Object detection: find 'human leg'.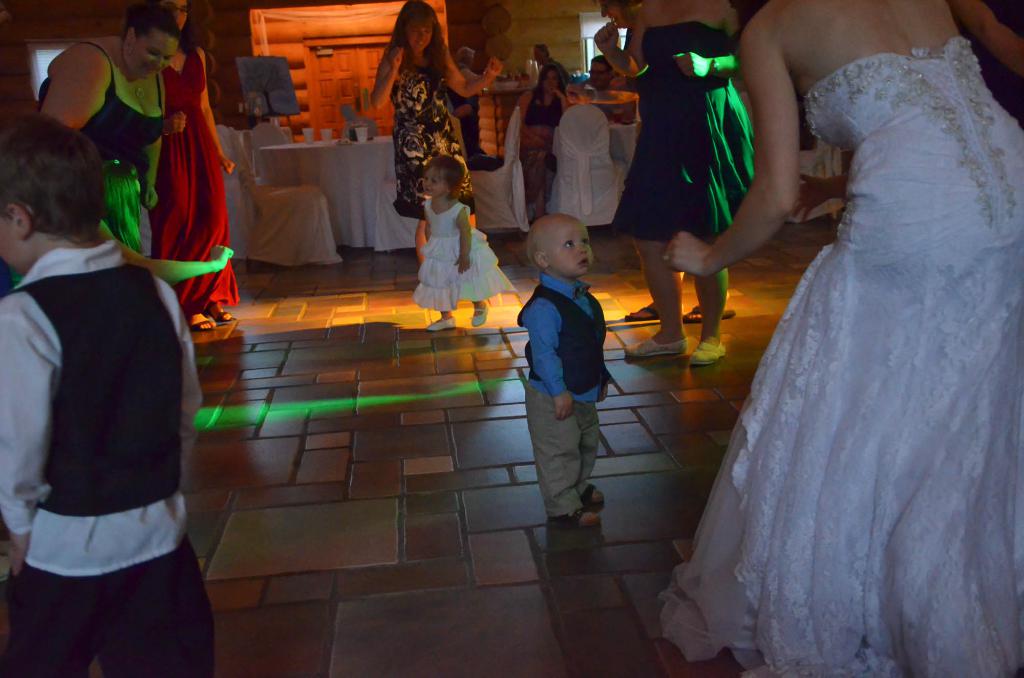
<bbox>625, 226, 694, 356</bbox>.
